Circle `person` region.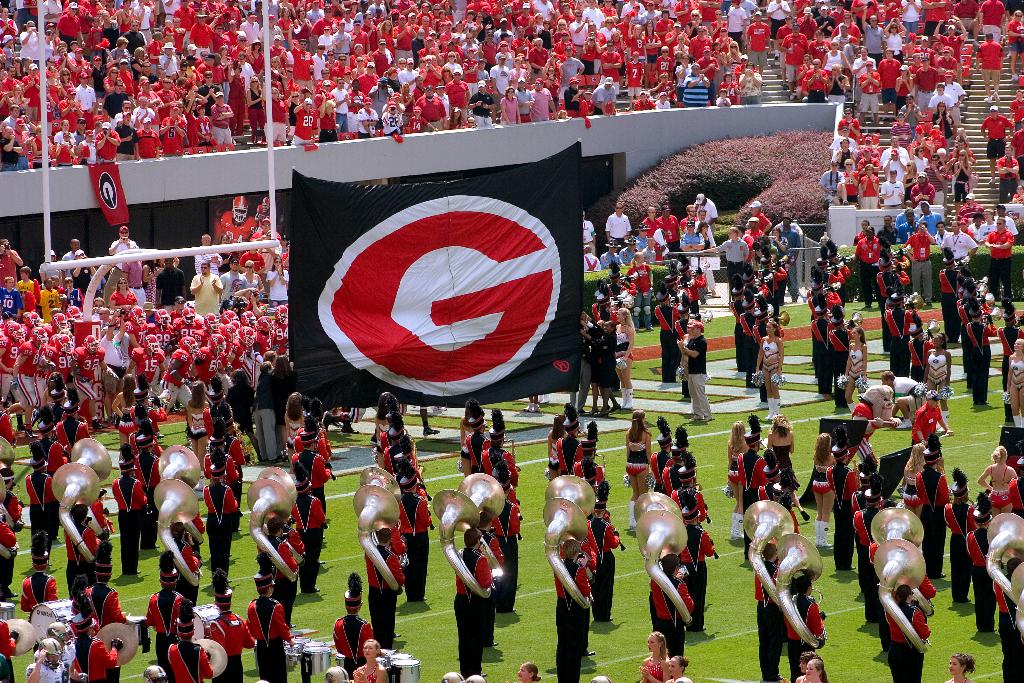
Region: [left=639, top=630, right=668, bottom=682].
